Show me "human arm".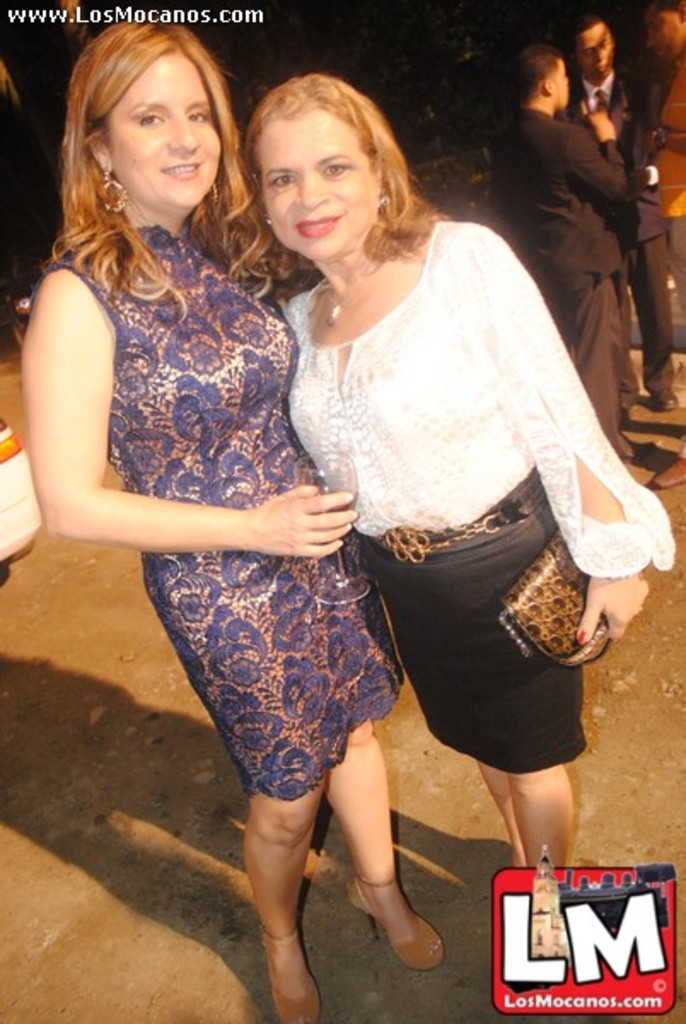
"human arm" is here: box(638, 126, 684, 157).
